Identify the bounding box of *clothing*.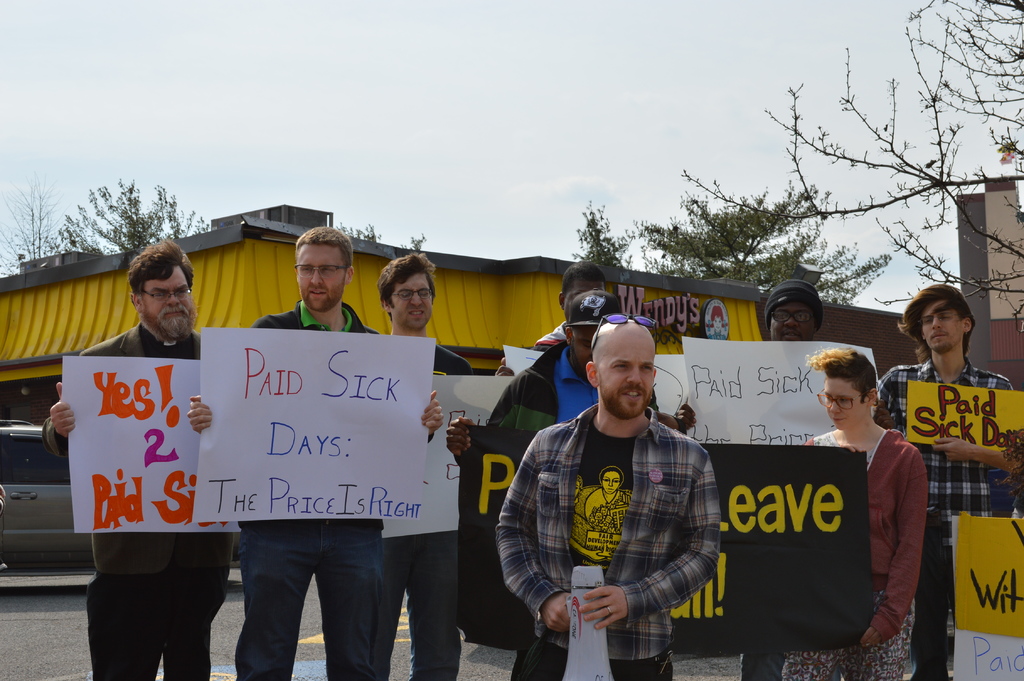
475 338 691 631.
